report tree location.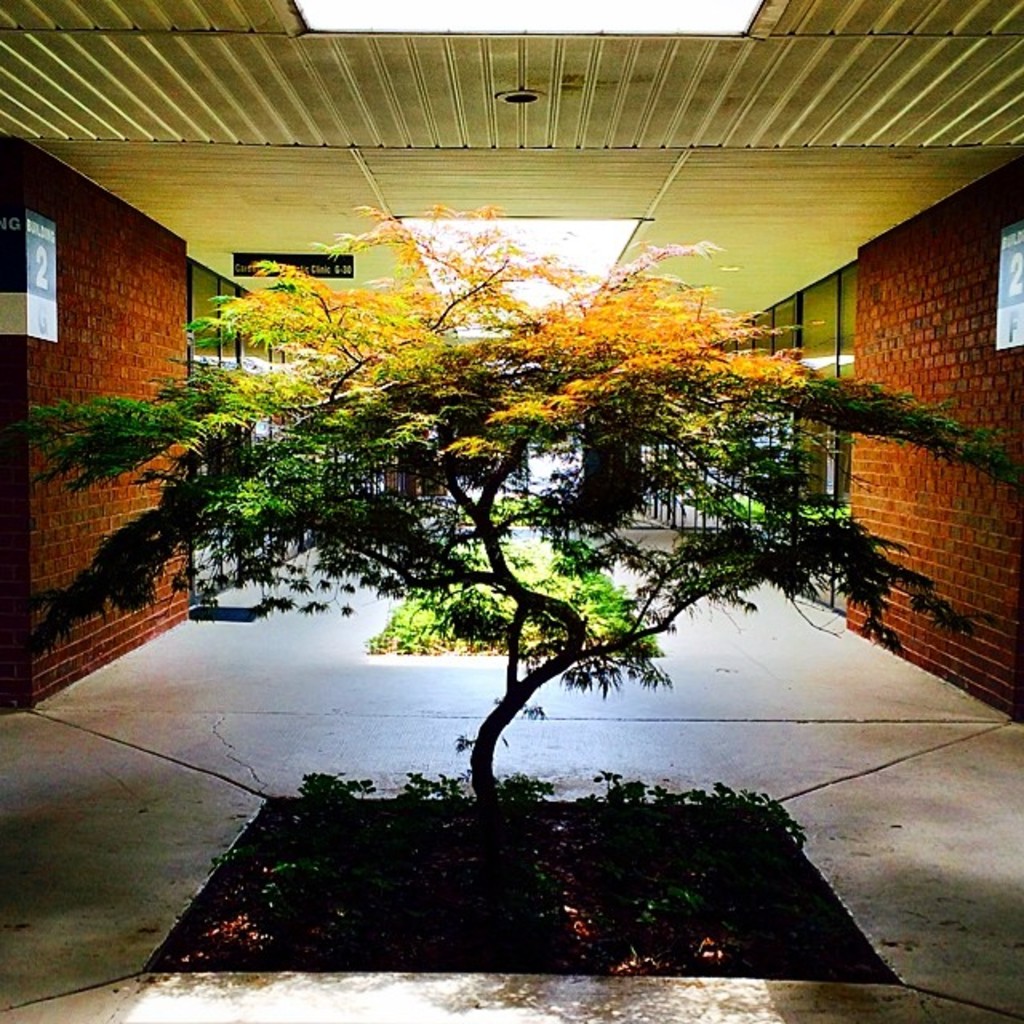
Report: [left=120, top=181, right=862, bottom=824].
